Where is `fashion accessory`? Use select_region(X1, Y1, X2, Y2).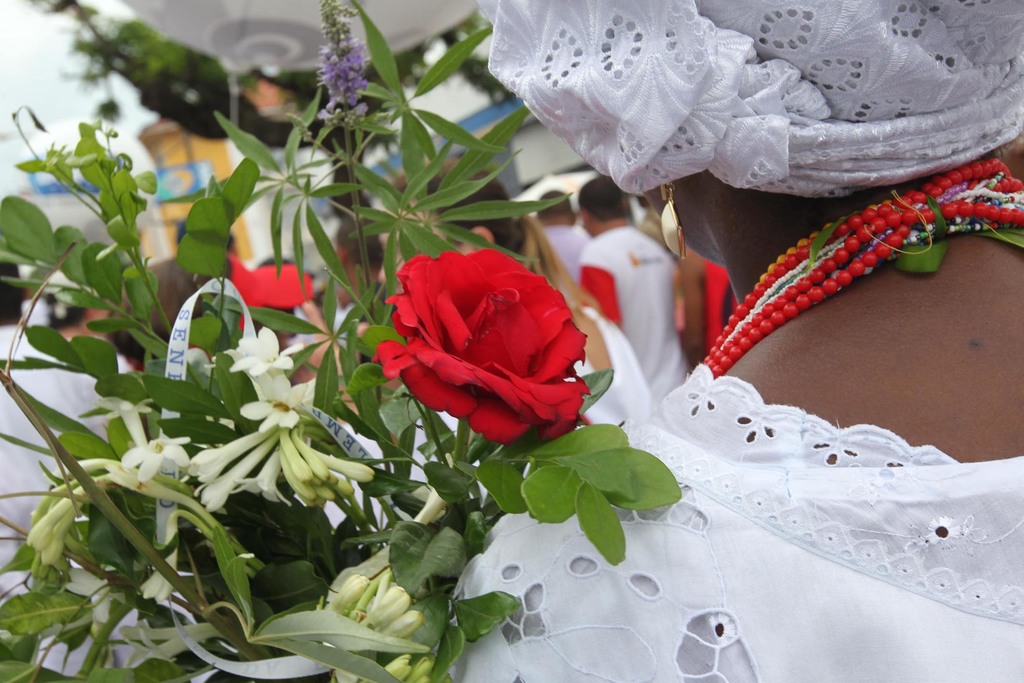
select_region(694, 152, 1023, 381).
